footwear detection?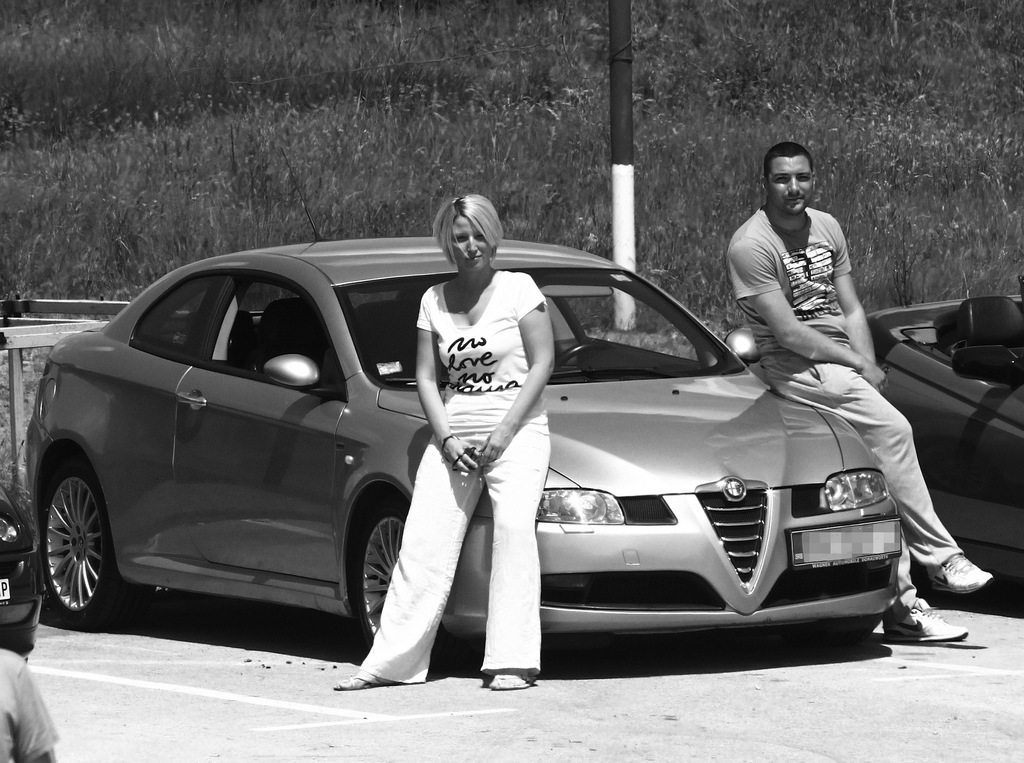
x1=884, y1=595, x2=968, y2=642
